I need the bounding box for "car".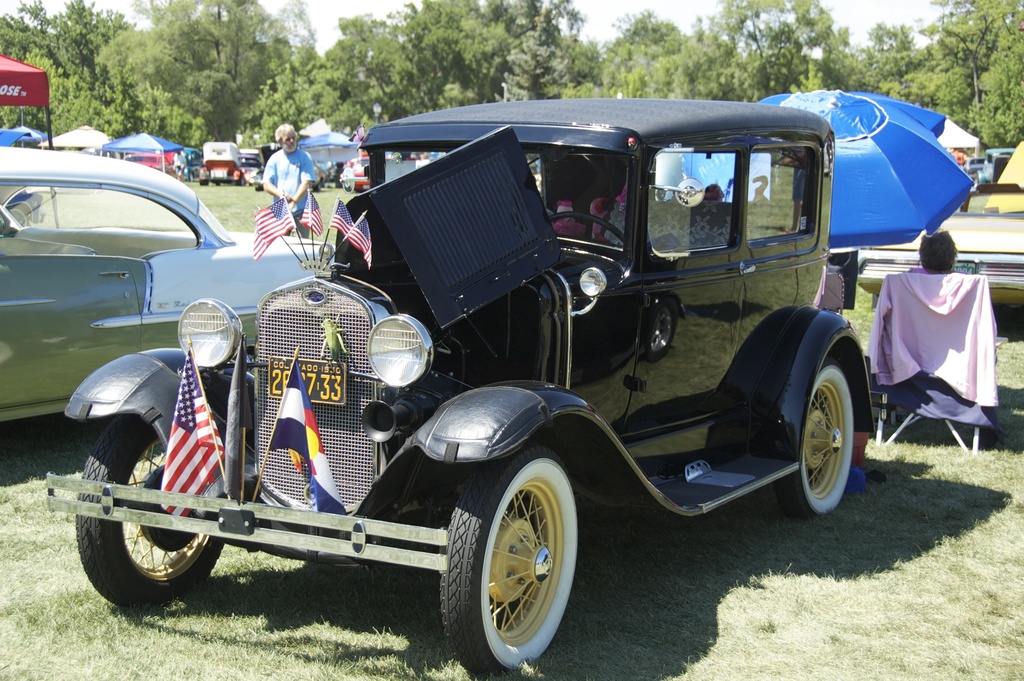
Here it is: box=[857, 141, 1023, 313].
